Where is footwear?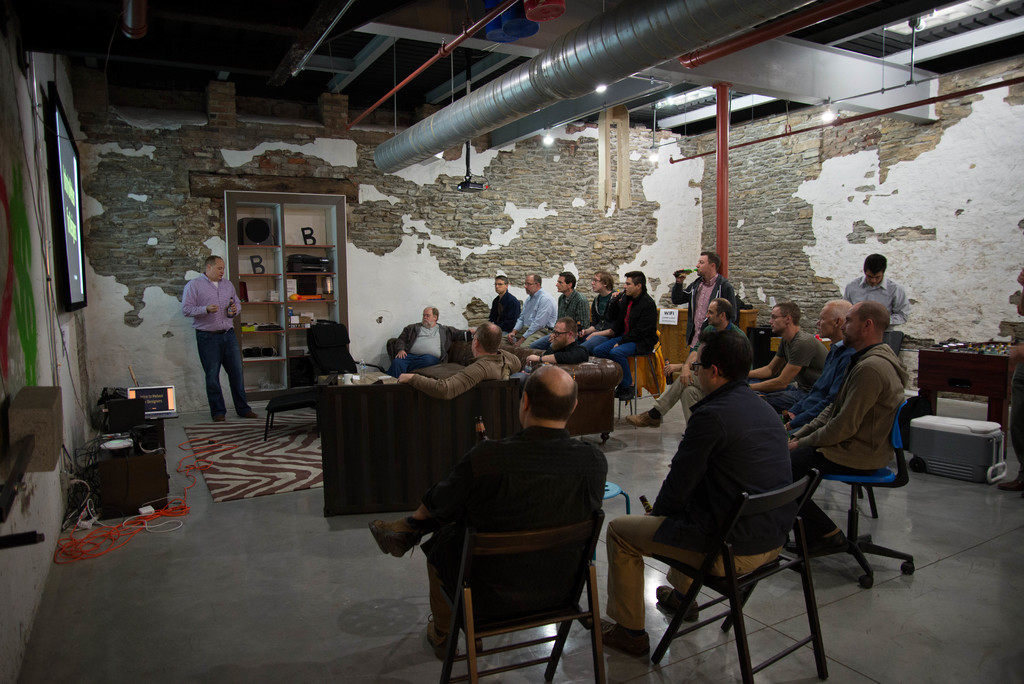
pyautogui.locateOnScreen(210, 411, 232, 424).
